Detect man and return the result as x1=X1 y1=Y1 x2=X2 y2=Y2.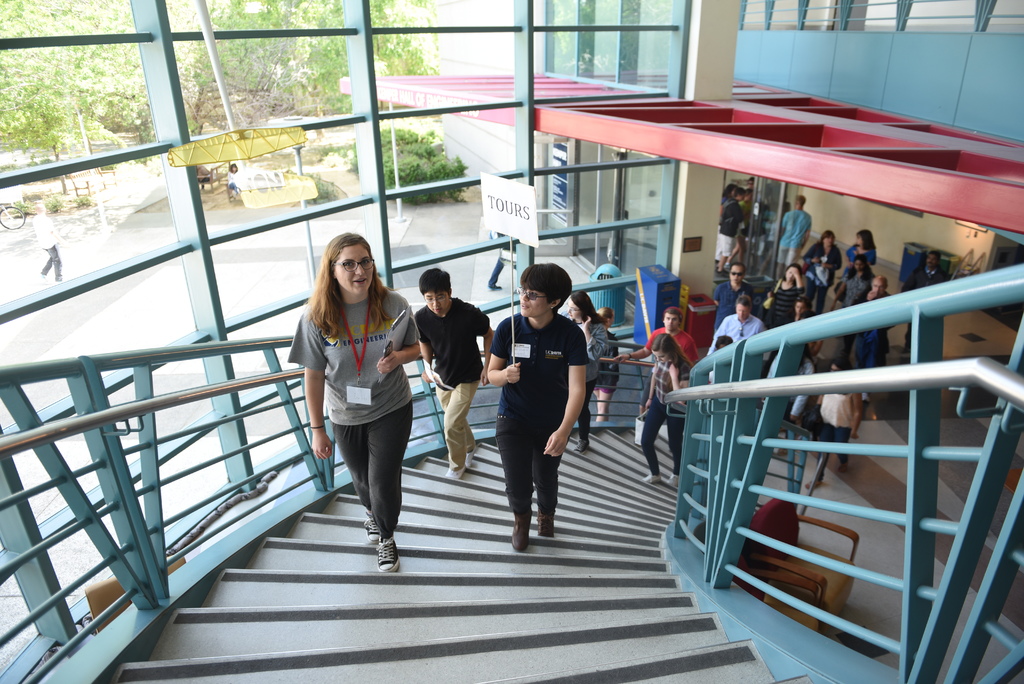
x1=723 y1=179 x2=744 y2=272.
